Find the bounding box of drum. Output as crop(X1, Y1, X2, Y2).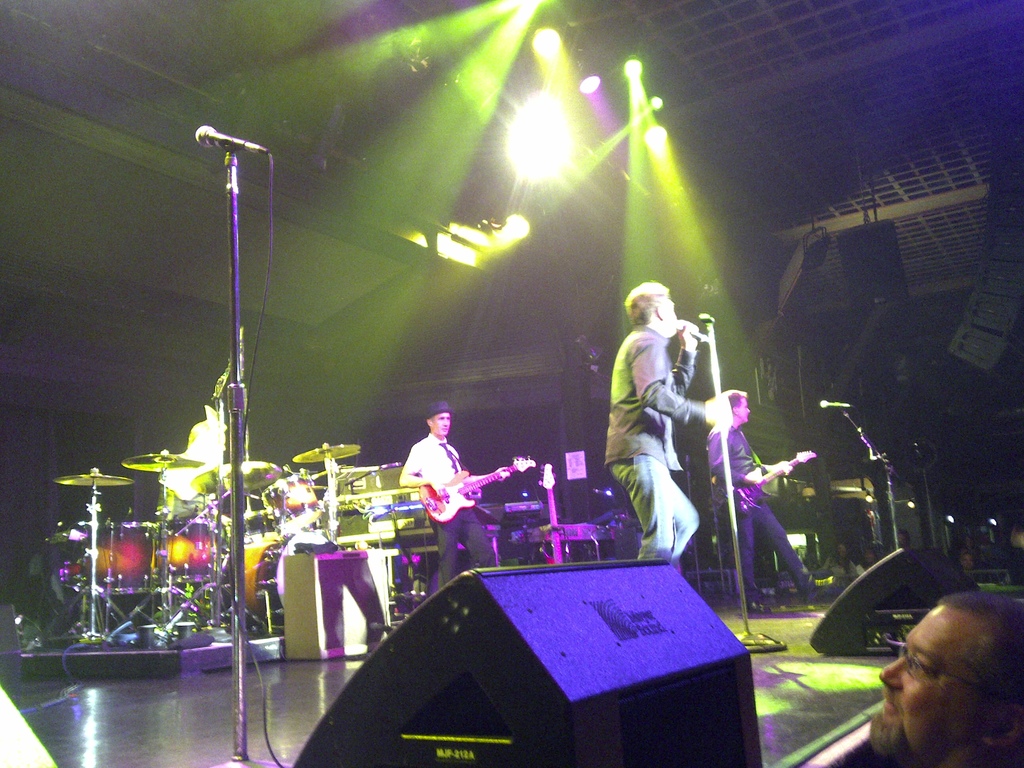
crop(152, 516, 213, 585).
